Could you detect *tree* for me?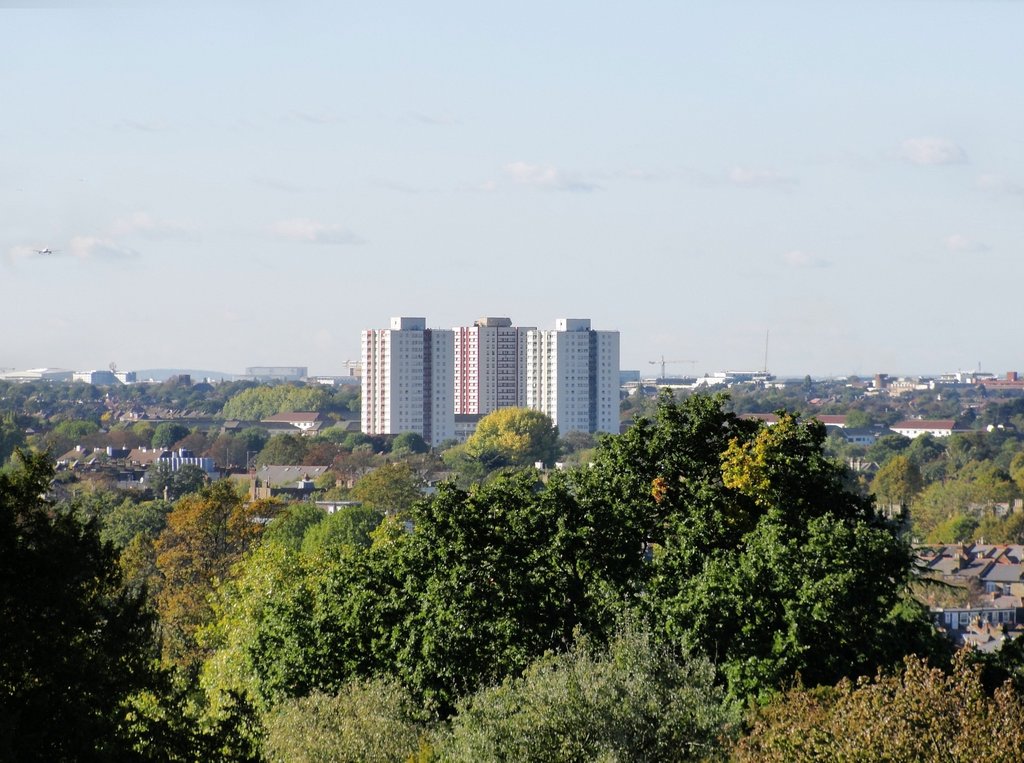
Detection result: (933, 401, 1023, 503).
